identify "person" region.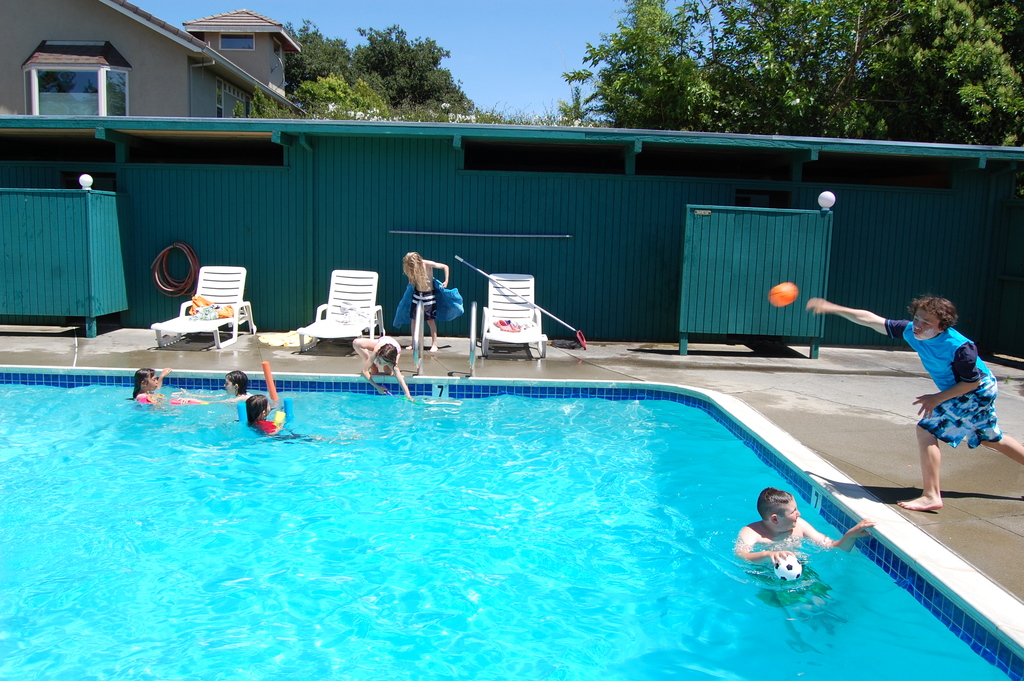
Region: x1=814, y1=290, x2=1020, y2=511.
